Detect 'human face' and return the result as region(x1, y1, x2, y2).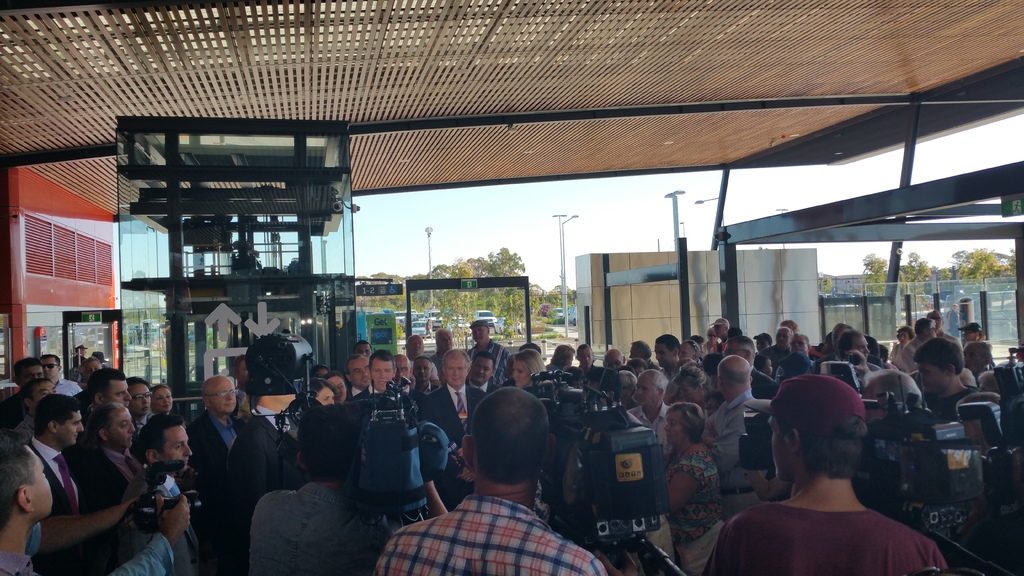
region(724, 345, 737, 355).
